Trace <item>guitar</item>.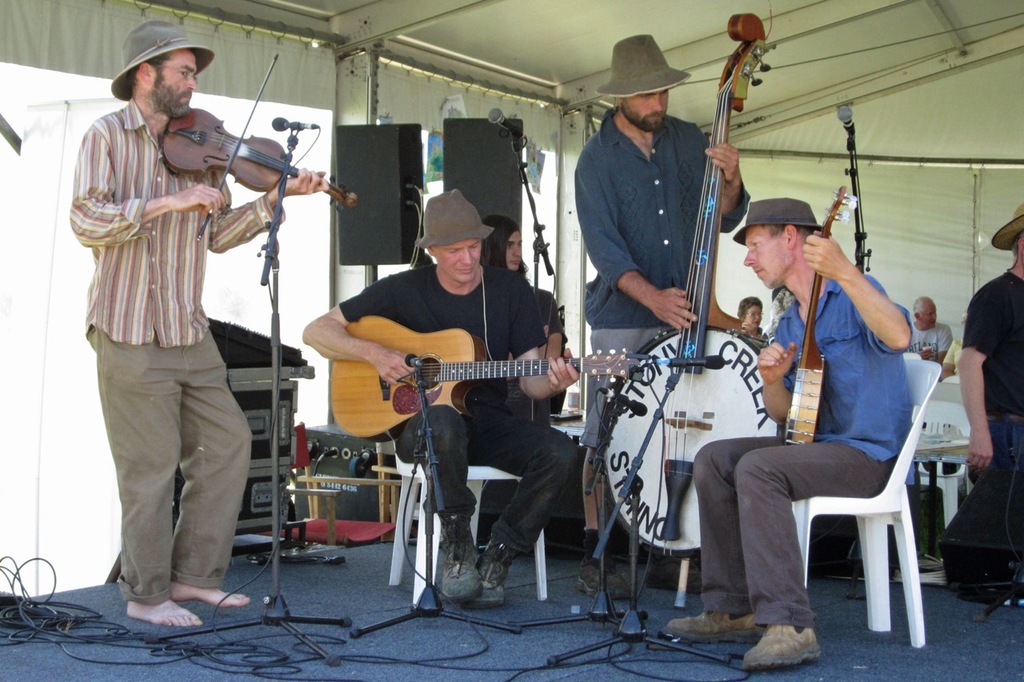
Traced to (304,292,606,445).
